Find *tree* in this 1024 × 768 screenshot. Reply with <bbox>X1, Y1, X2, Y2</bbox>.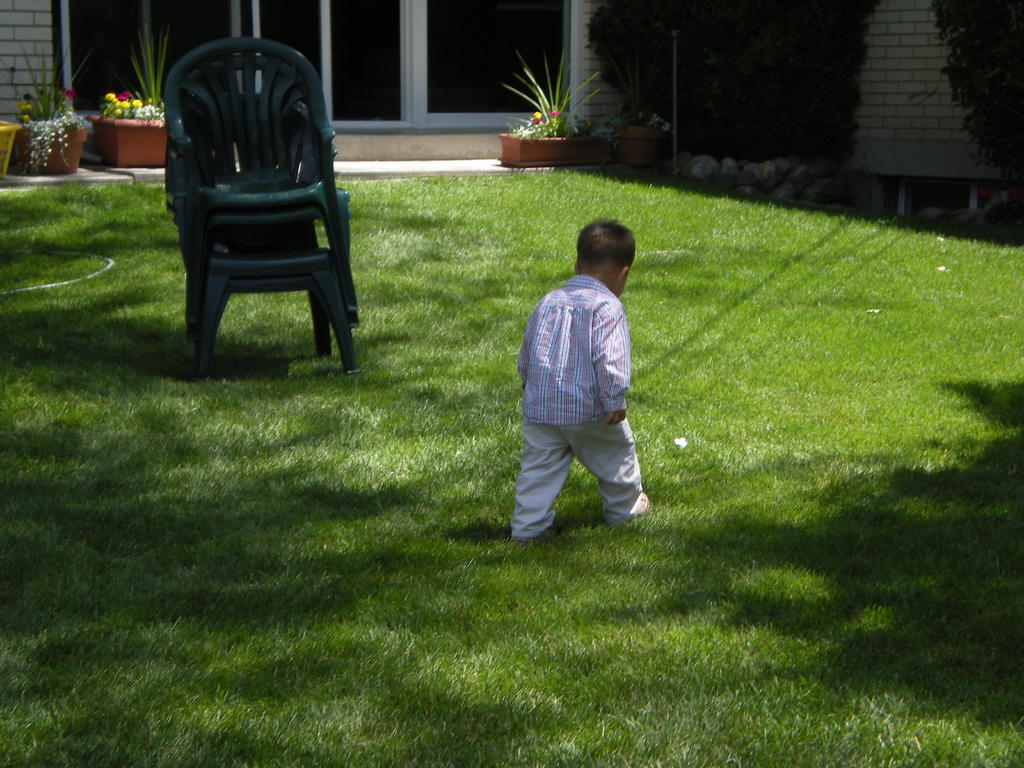
<bbox>586, 0, 876, 180</bbox>.
